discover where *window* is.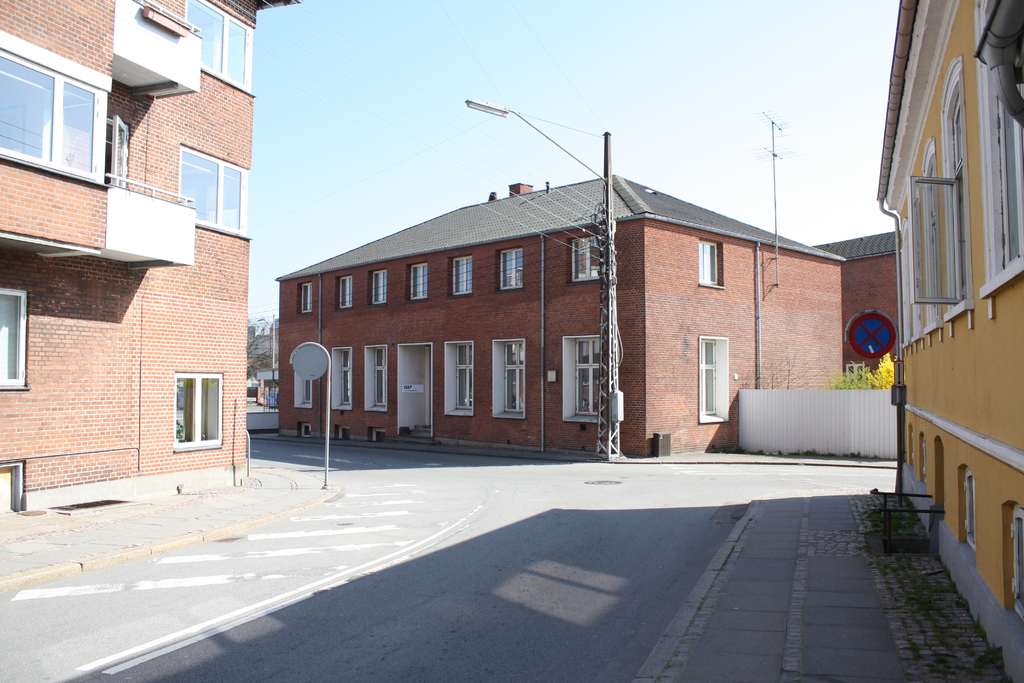
Discovered at [977, 0, 1023, 320].
